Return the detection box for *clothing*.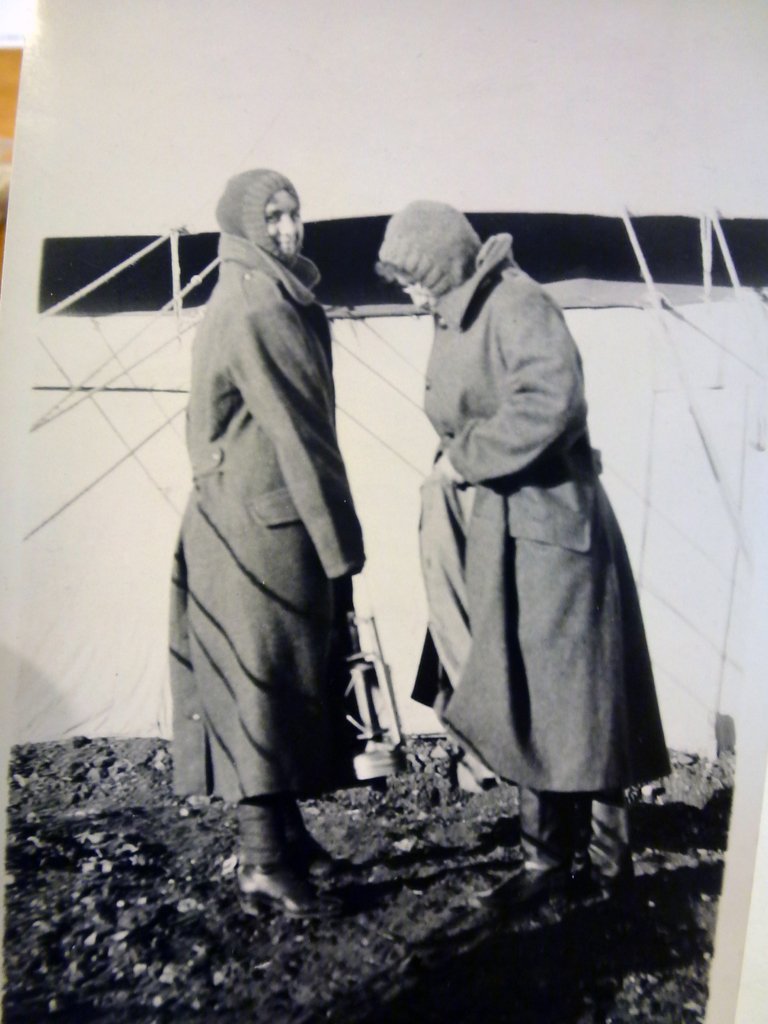
left=157, top=169, right=387, bottom=867.
